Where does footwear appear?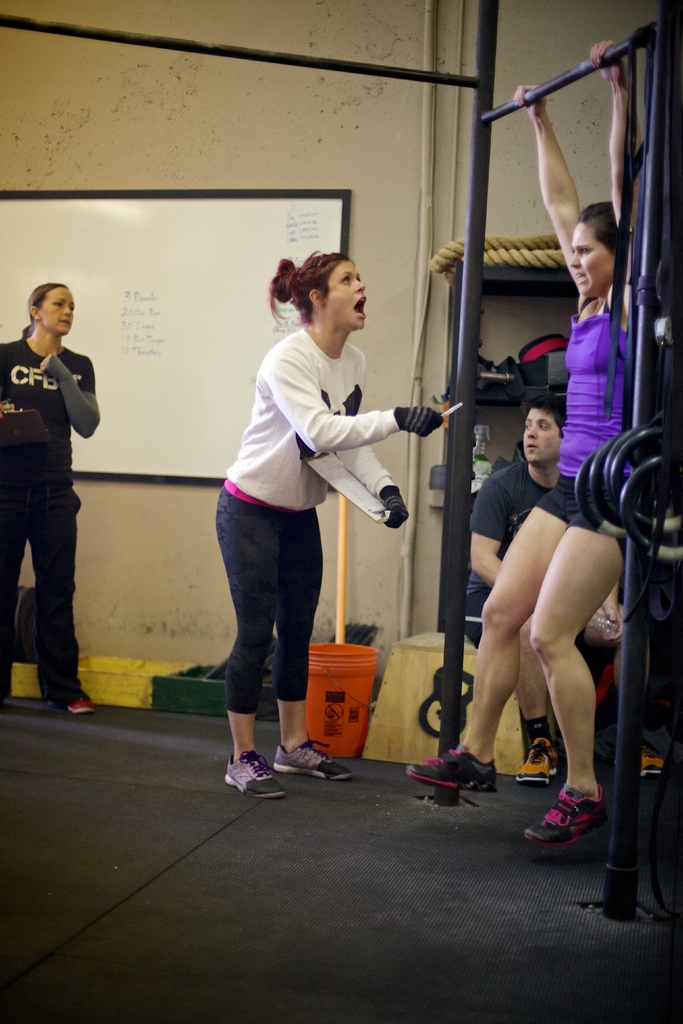
Appears at x1=63, y1=695, x2=93, y2=714.
